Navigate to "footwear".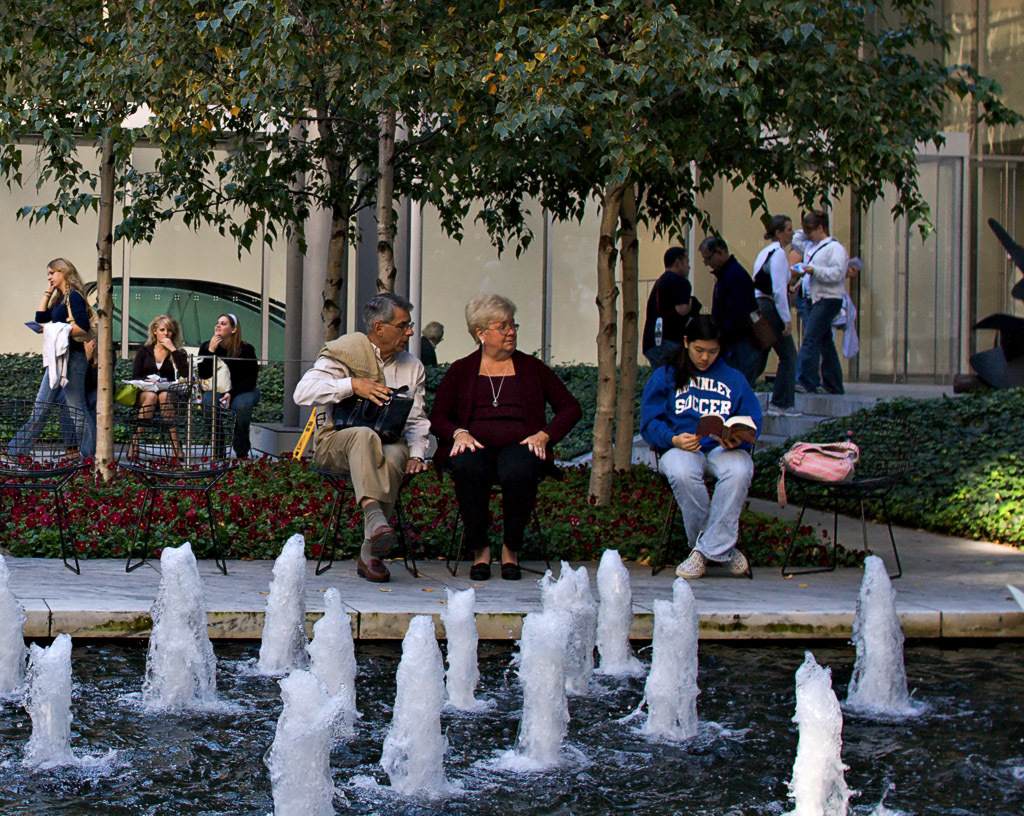
Navigation target: 496/553/526/581.
